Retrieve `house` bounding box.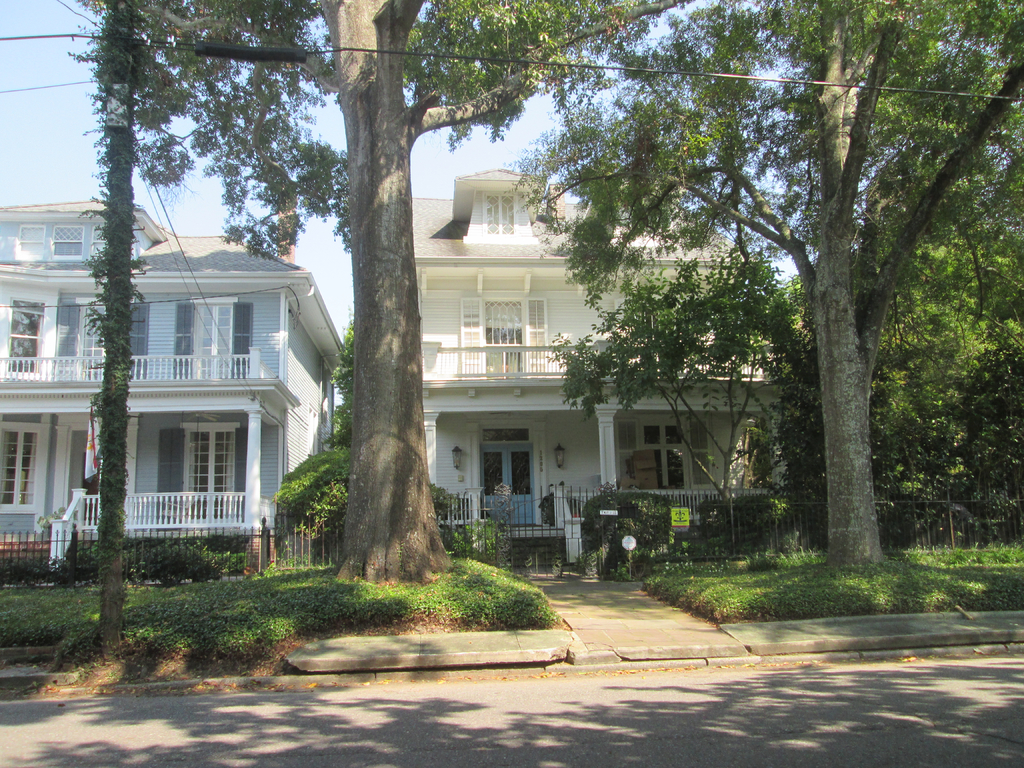
Bounding box: [32, 211, 356, 595].
